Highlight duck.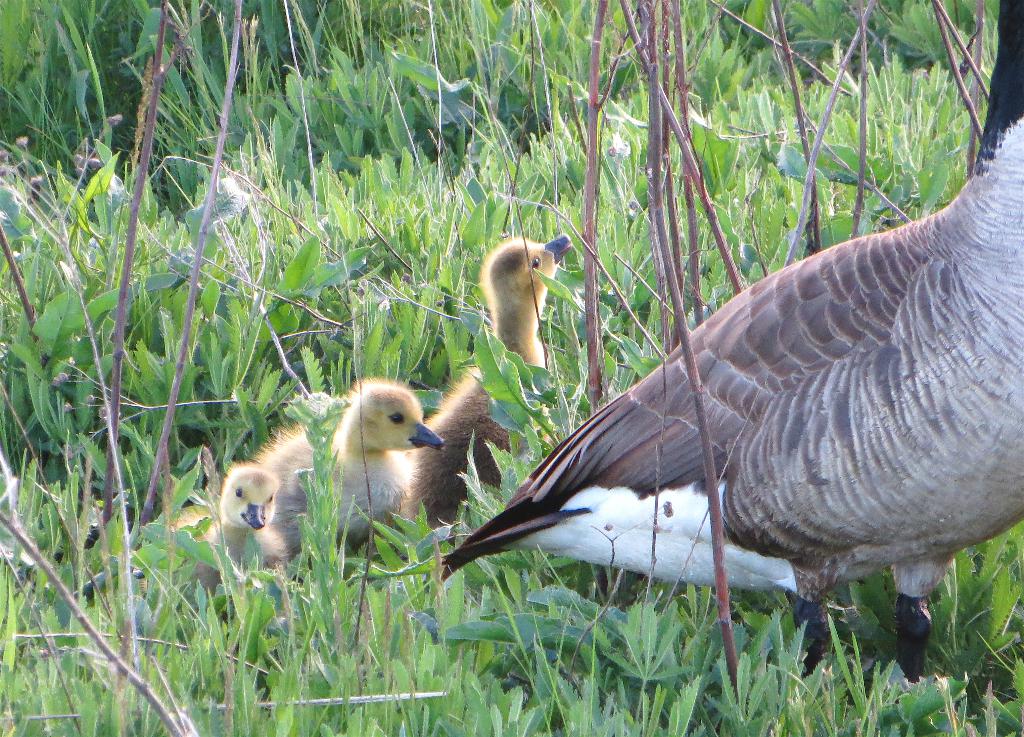
Highlighted region: pyautogui.locateOnScreen(248, 374, 449, 565).
